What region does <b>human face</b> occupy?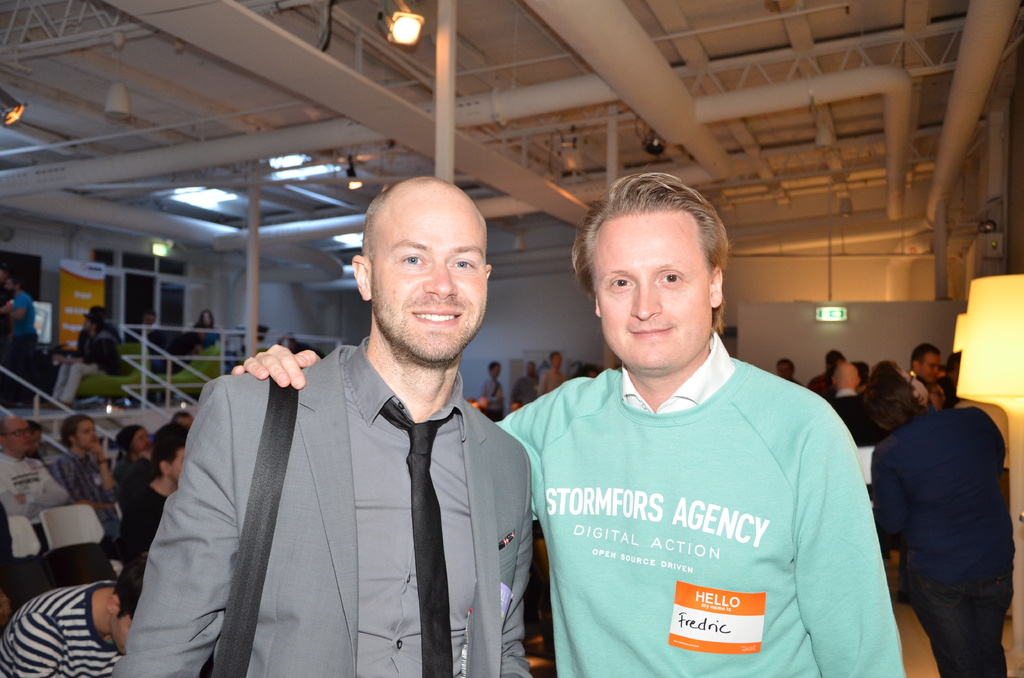
{"x1": 920, "y1": 351, "x2": 945, "y2": 393}.
